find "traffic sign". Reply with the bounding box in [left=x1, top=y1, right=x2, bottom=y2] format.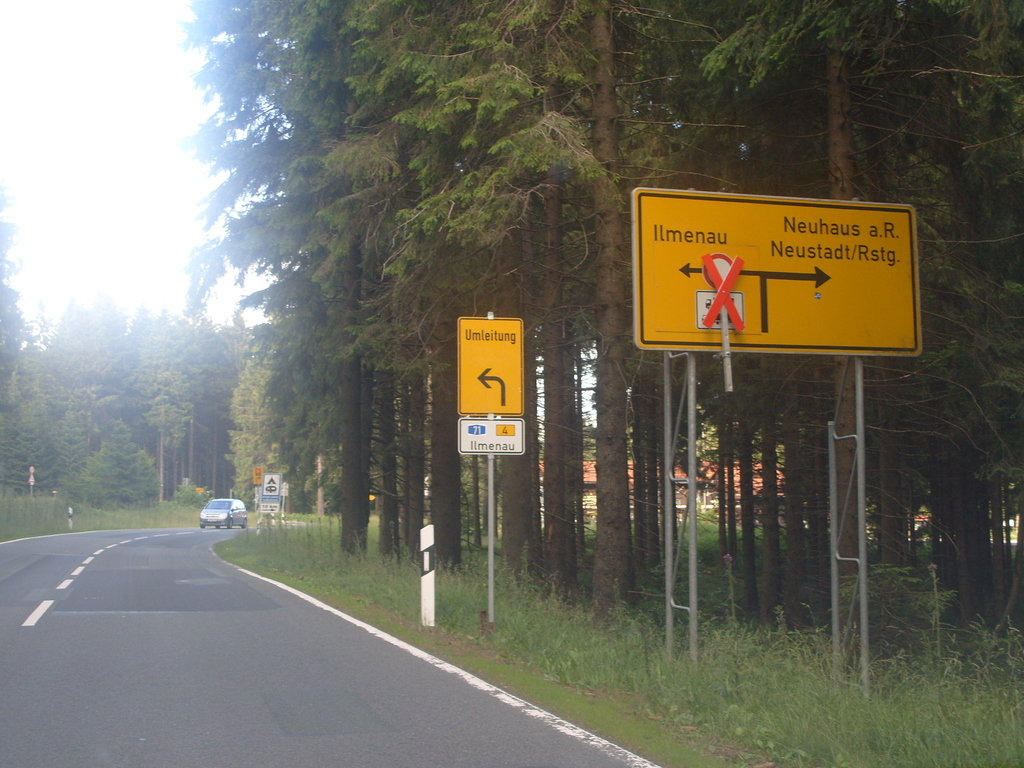
[left=632, top=184, right=922, bottom=360].
